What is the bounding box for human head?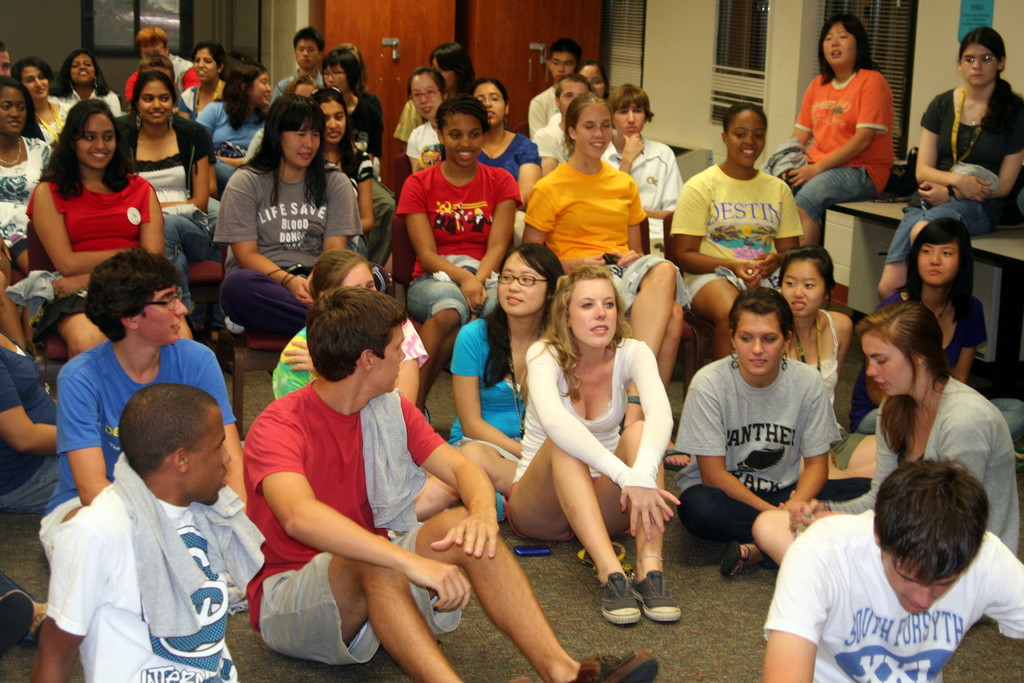
913:222:975:290.
